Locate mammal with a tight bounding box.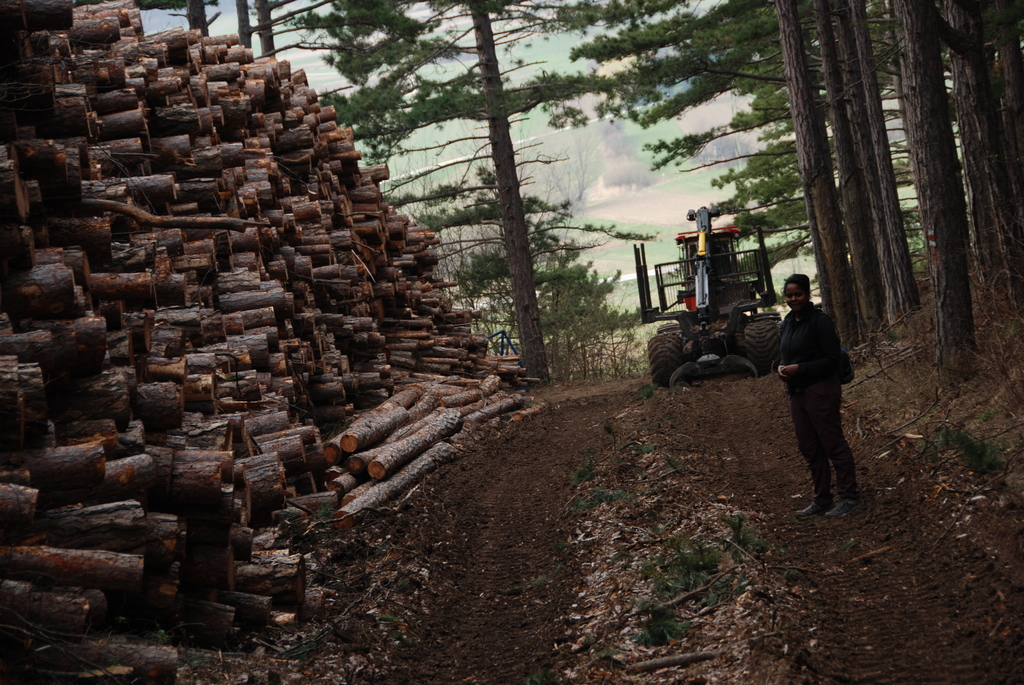
773/274/858/508.
